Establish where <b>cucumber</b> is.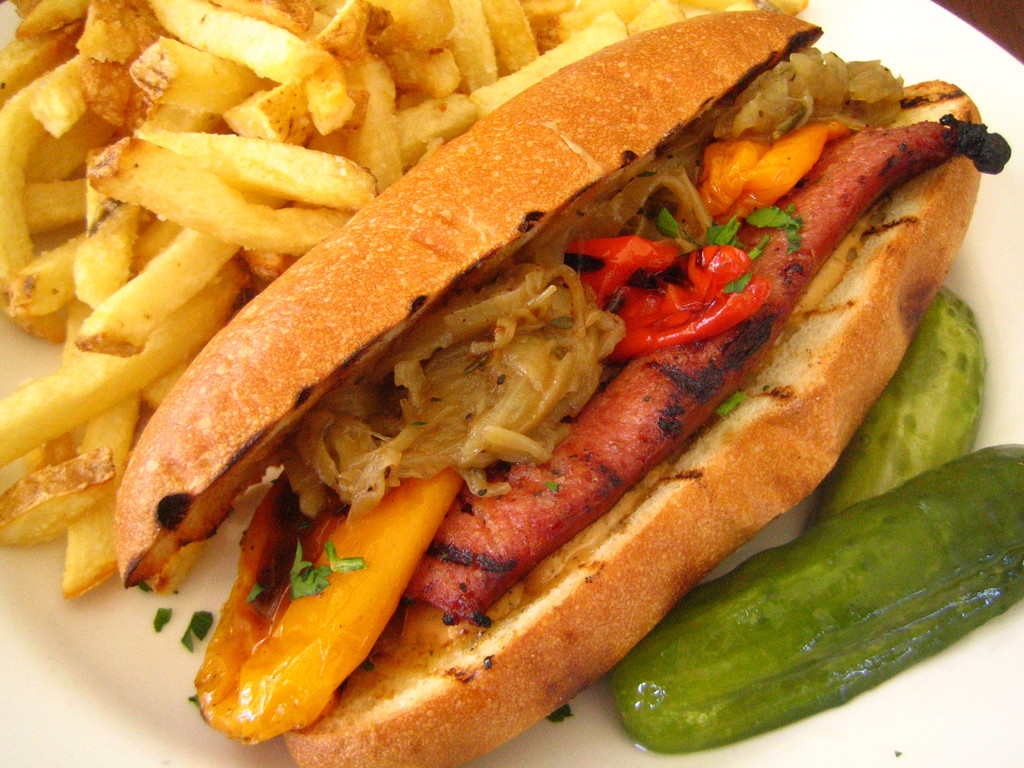
Established at [808,287,990,529].
